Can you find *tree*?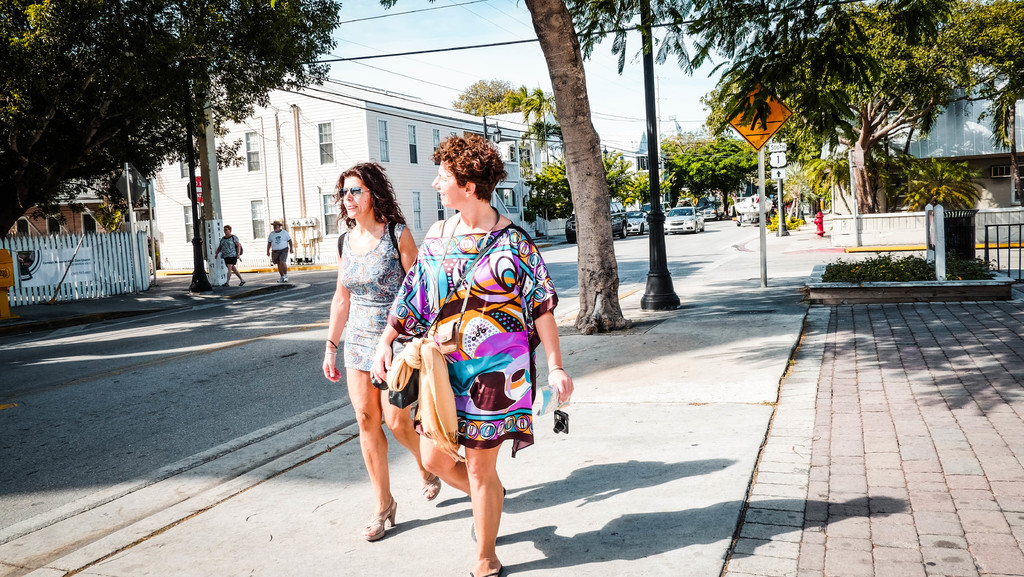
Yes, bounding box: [846,0,966,177].
